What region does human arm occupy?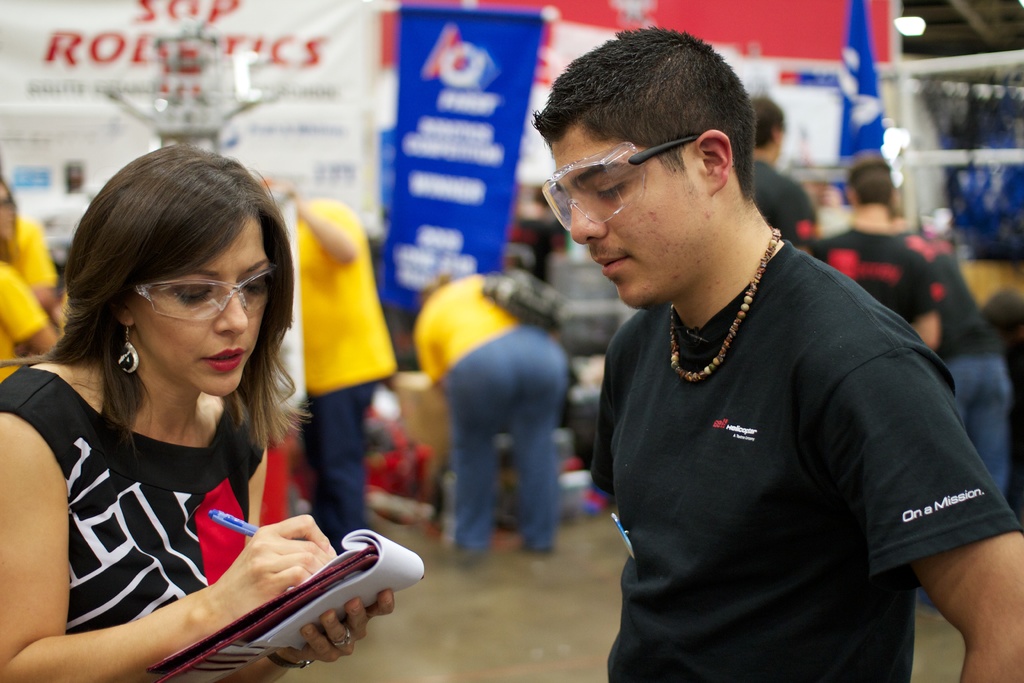
(left=805, top=309, right=1023, bottom=682).
